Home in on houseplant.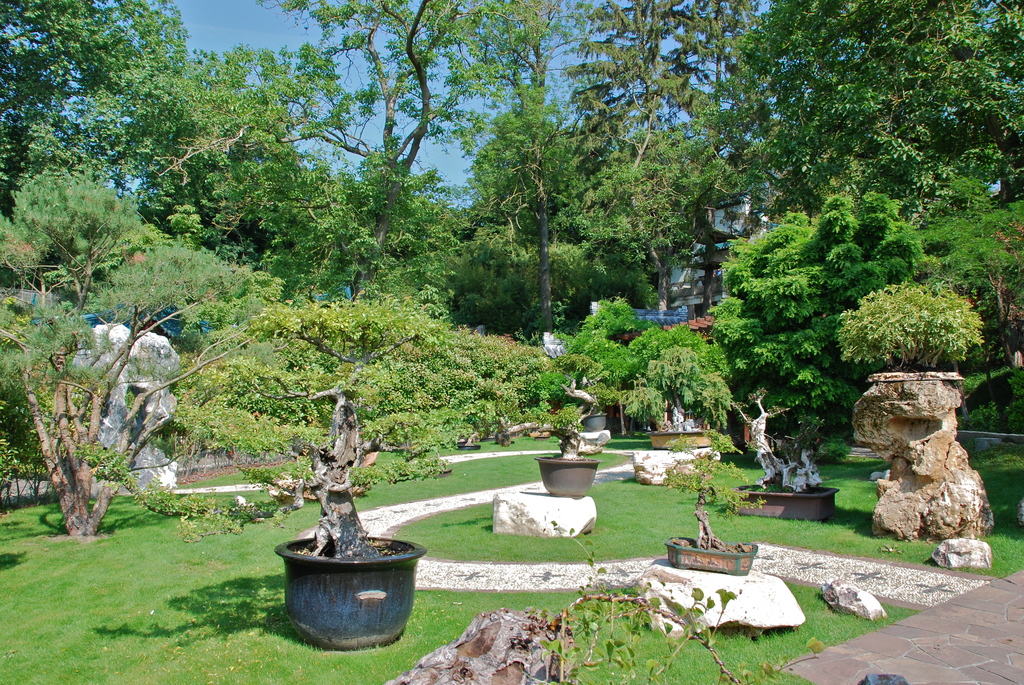
Homed in at rect(60, 292, 531, 647).
